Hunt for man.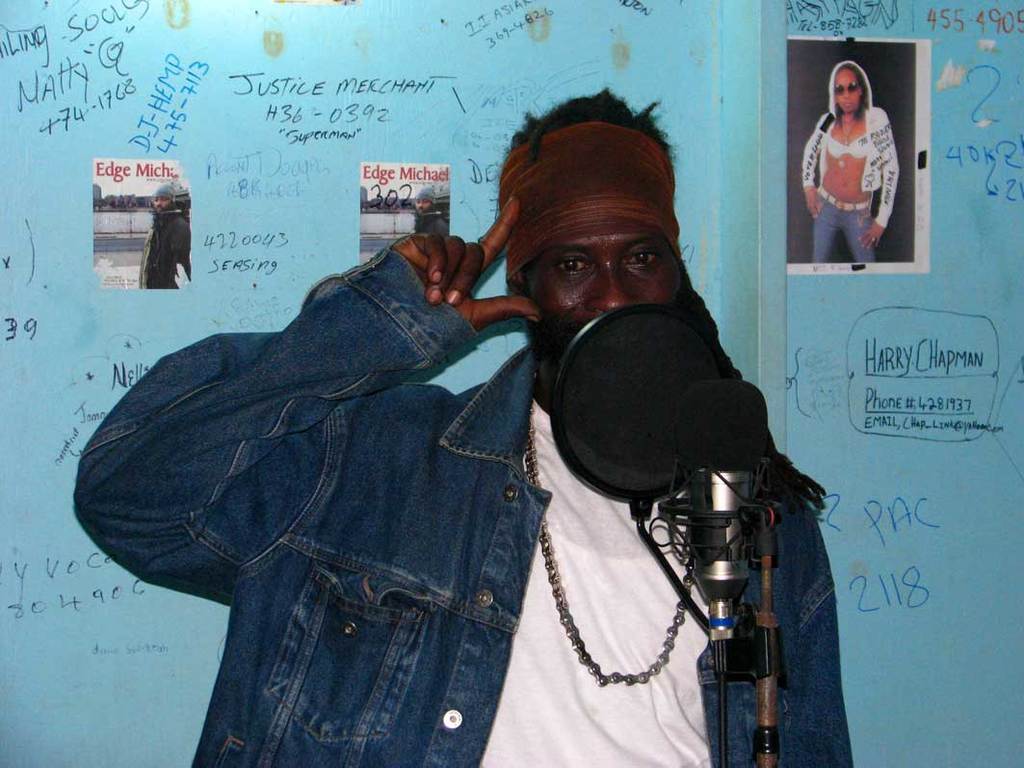
Hunted down at <region>117, 136, 814, 755</region>.
